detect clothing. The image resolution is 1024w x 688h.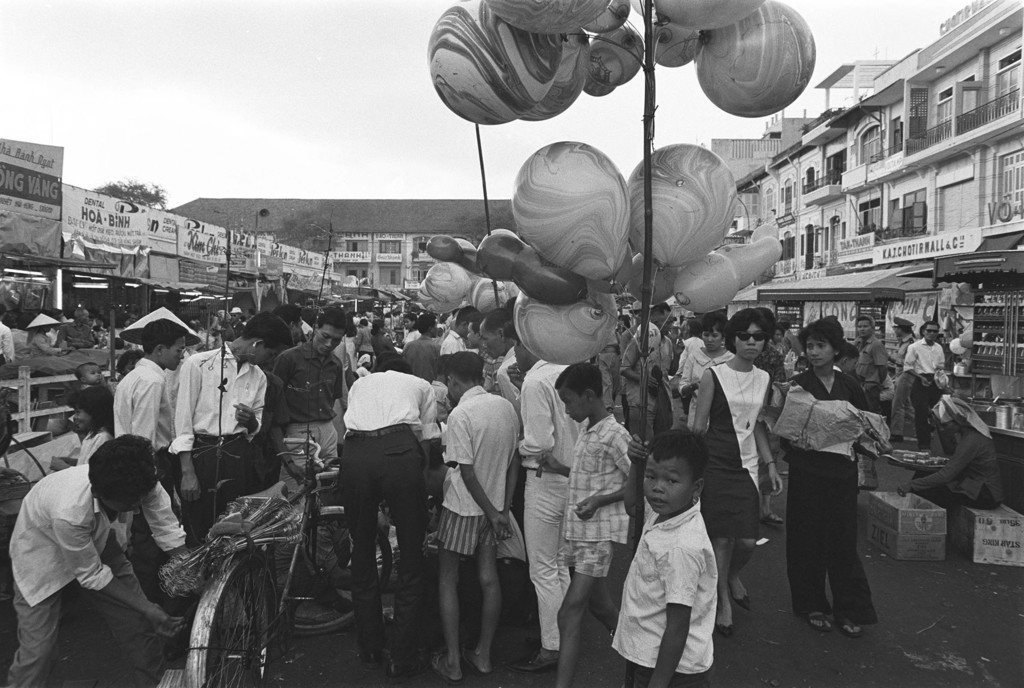
908:417:1001:516.
